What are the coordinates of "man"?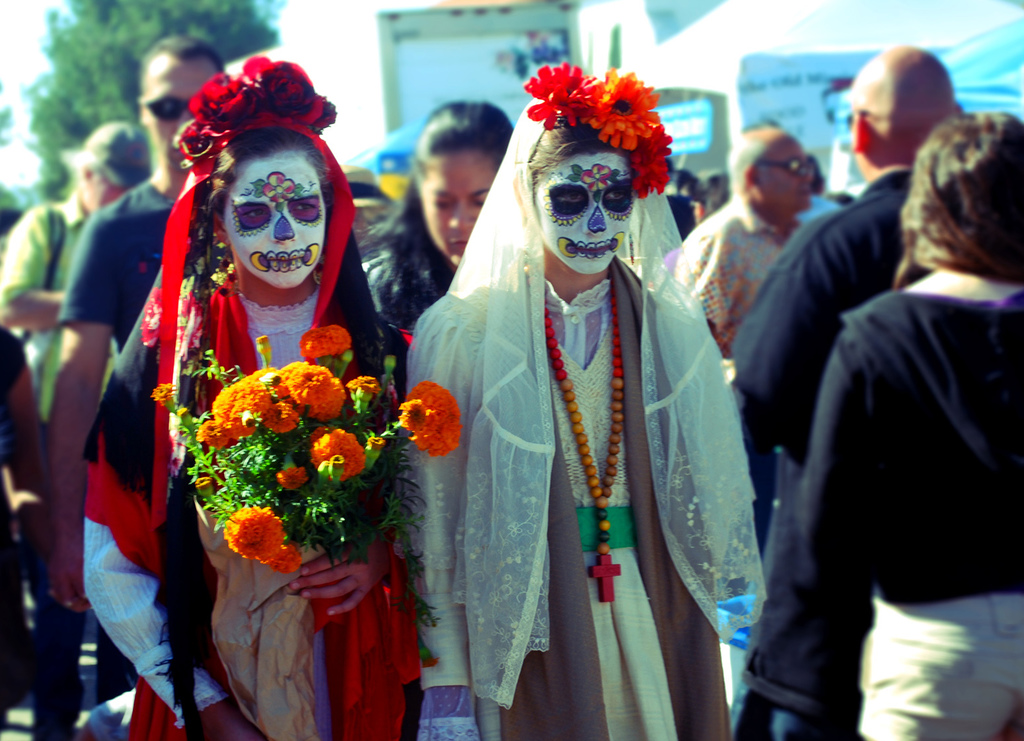
665, 173, 704, 239.
